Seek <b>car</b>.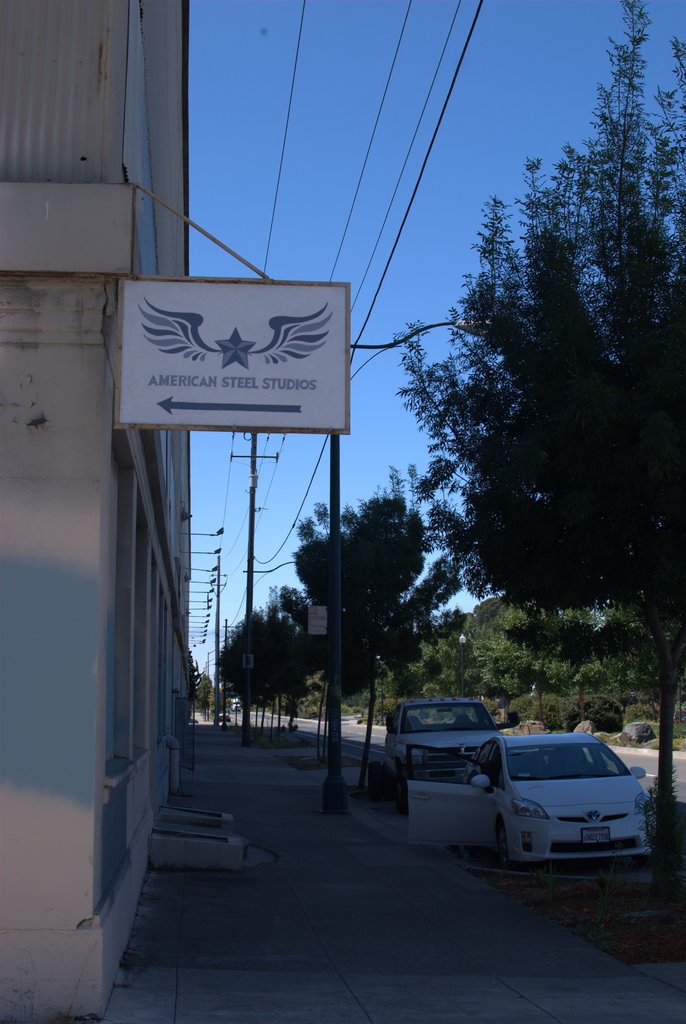
rect(381, 693, 517, 765).
